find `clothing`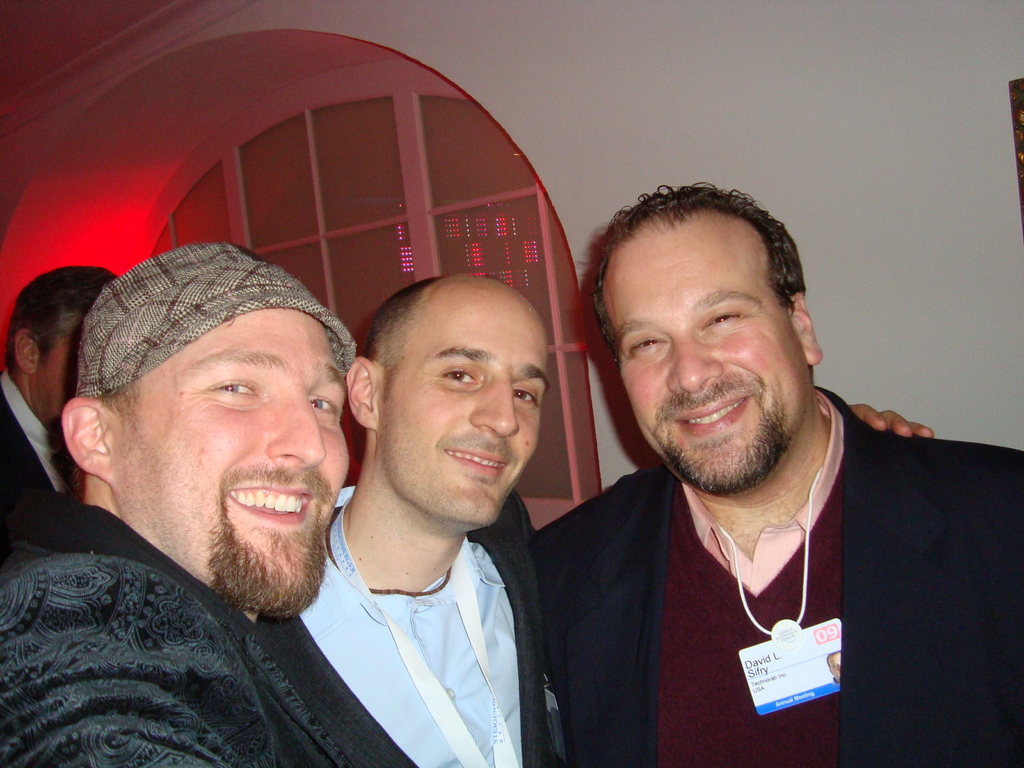
(x1=0, y1=368, x2=68, y2=545)
